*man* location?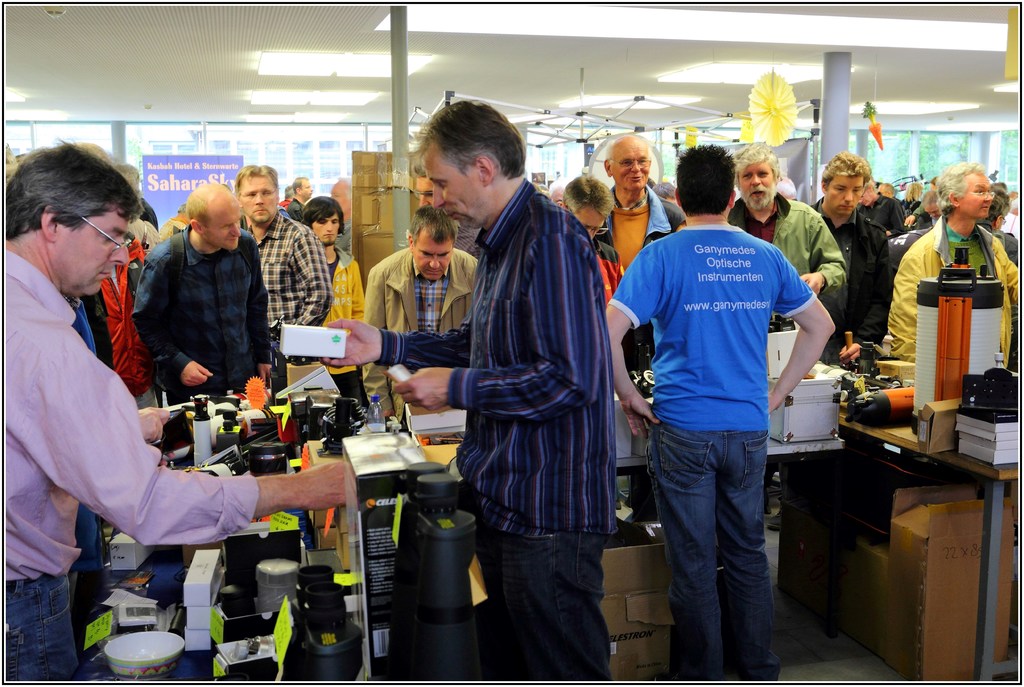
<box>650,183,680,211</box>
